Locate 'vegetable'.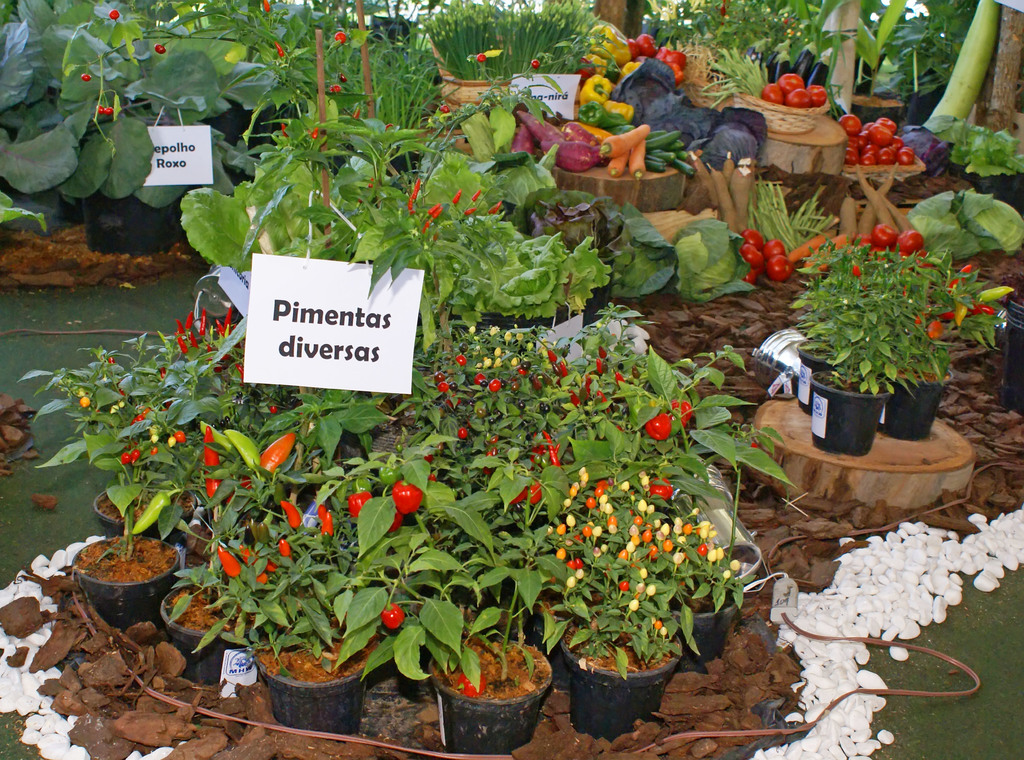
Bounding box: bbox(312, 126, 323, 139).
